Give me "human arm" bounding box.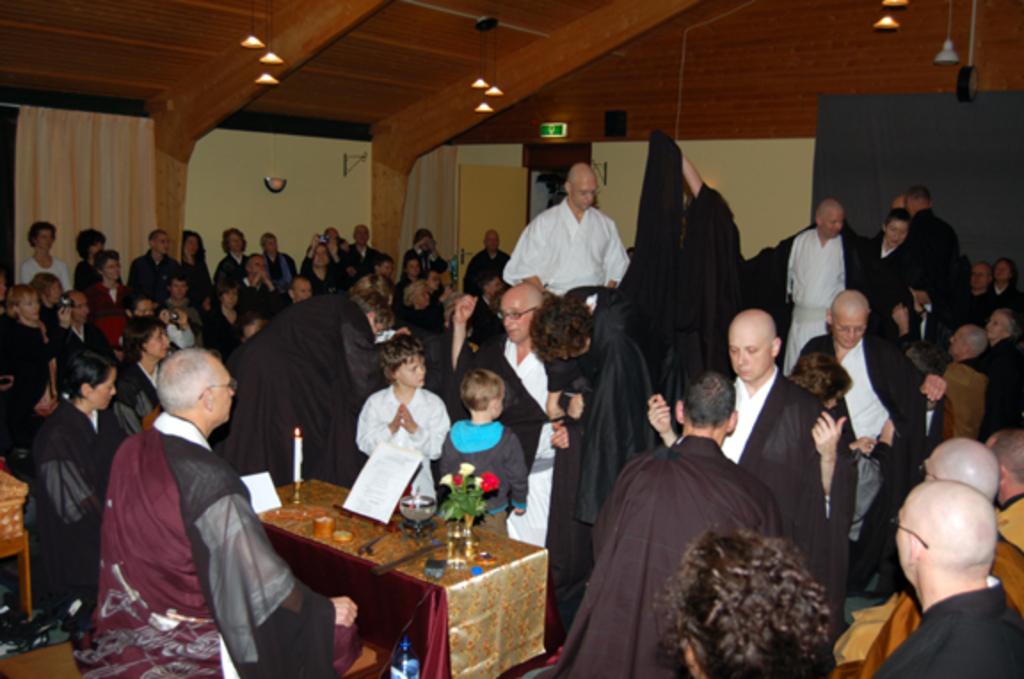
pyautogui.locateOnScreen(116, 382, 148, 437).
